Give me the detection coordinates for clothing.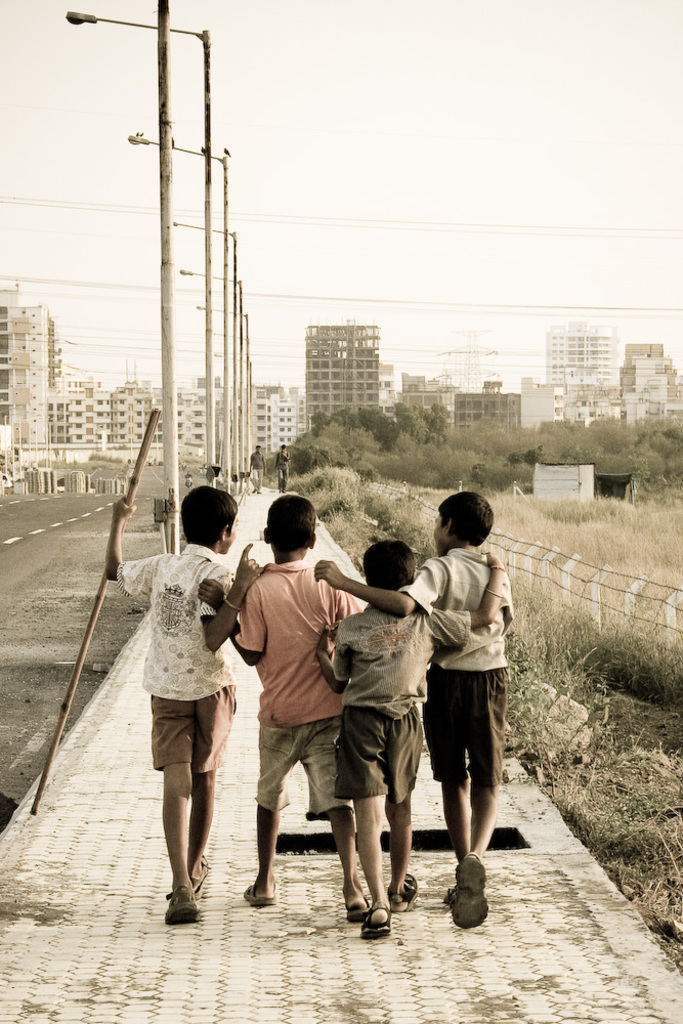
rect(411, 514, 519, 847).
